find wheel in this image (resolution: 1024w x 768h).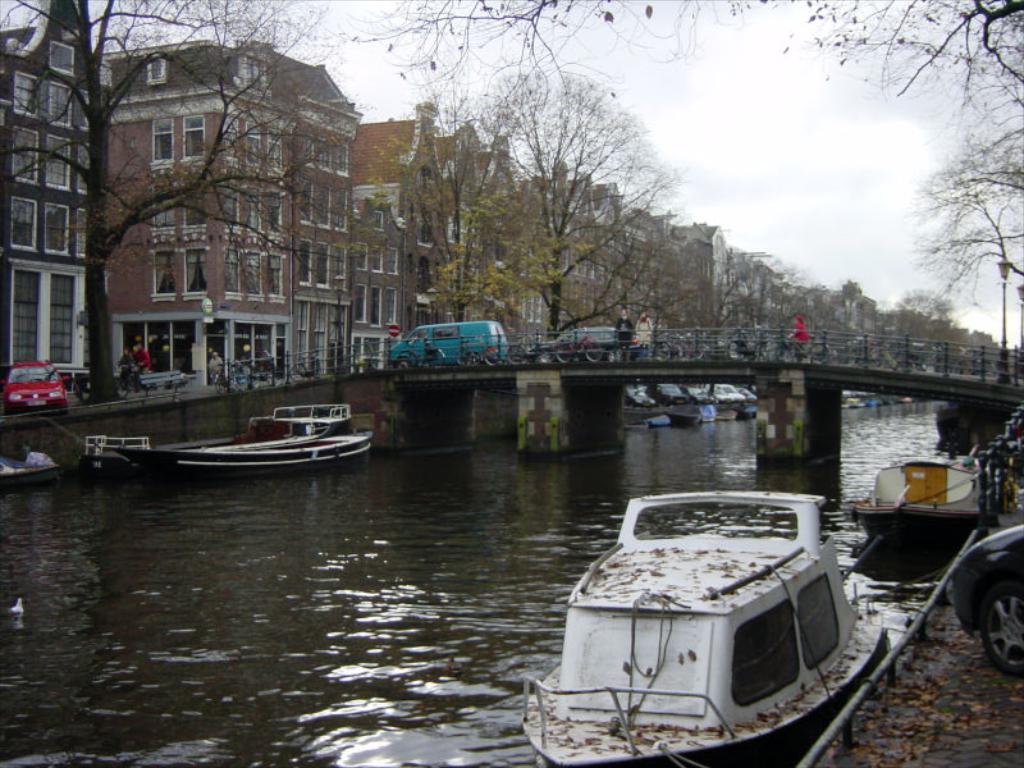
[left=977, top=575, right=1023, bottom=675].
